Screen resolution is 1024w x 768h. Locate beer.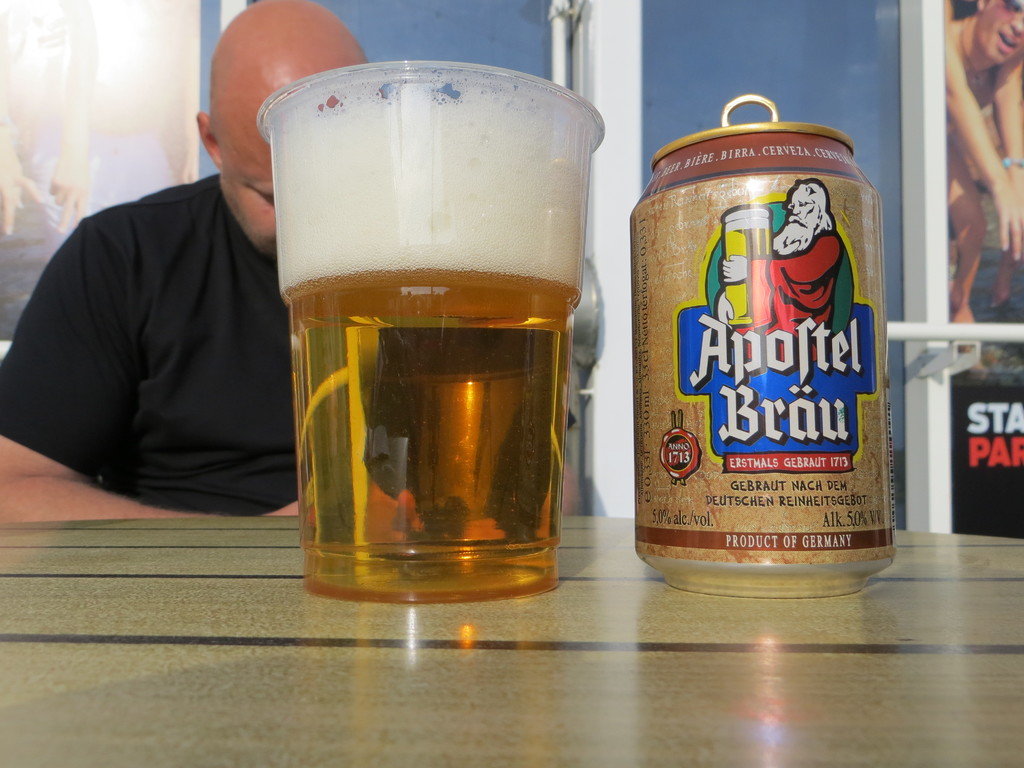
x1=273 y1=83 x2=588 y2=610.
